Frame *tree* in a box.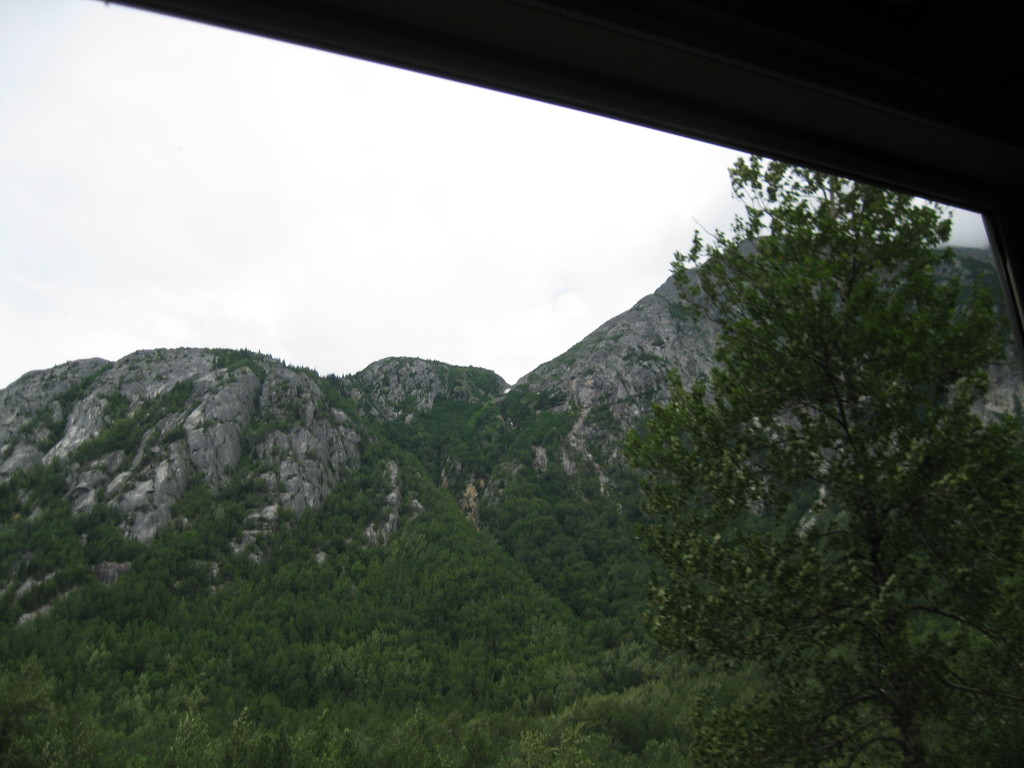
611/150/994/690.
